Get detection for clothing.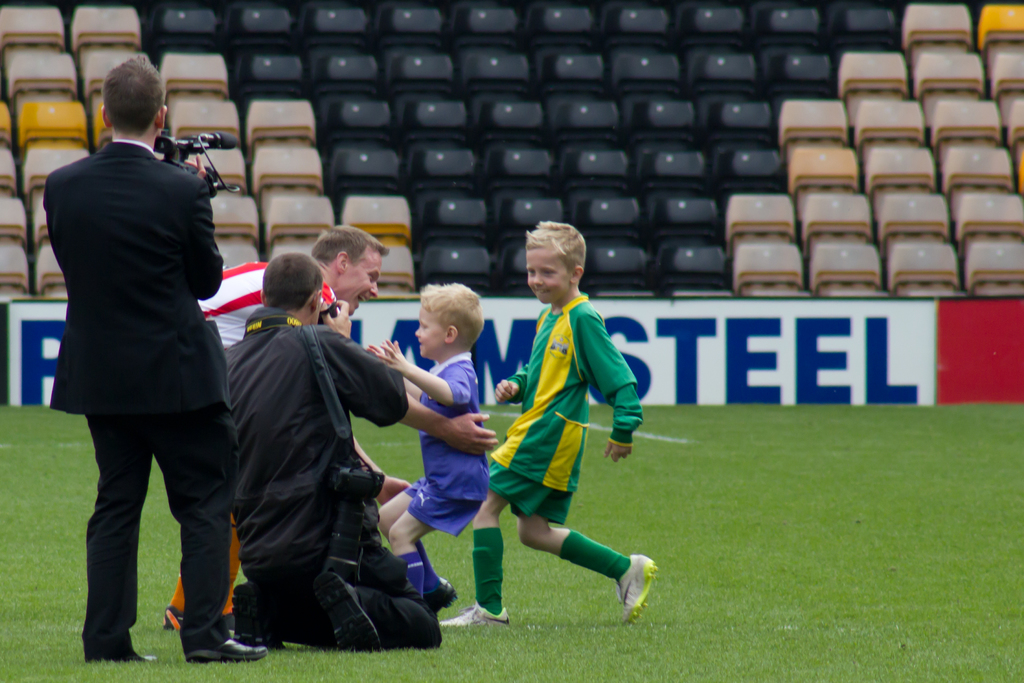
Detection: l=224, t=304, r=443, b=650.
